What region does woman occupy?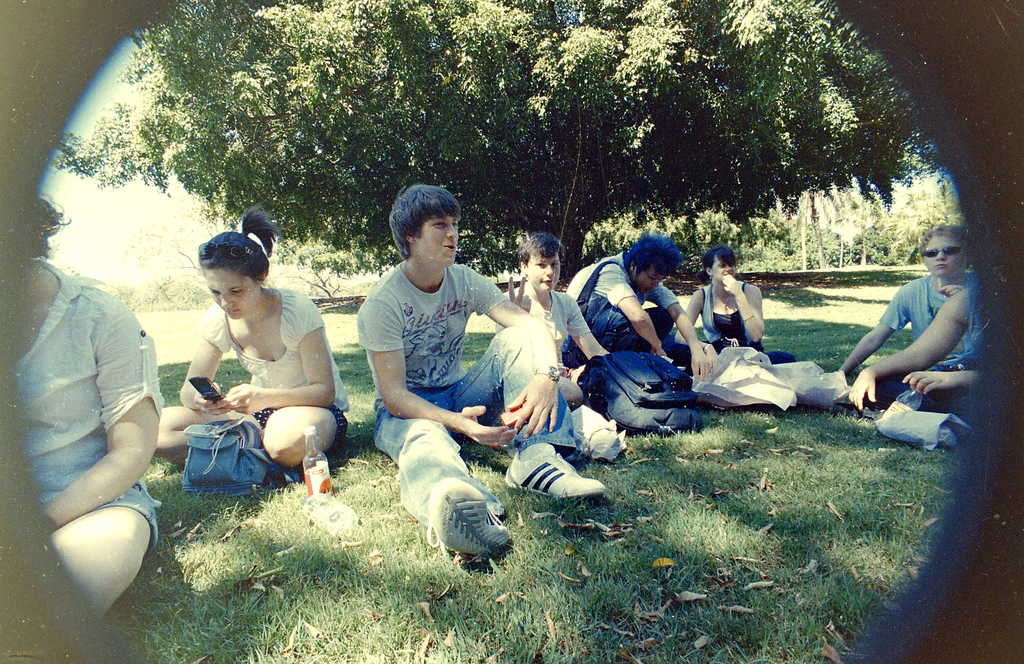
bbox=(158, 211, 353, 471).
